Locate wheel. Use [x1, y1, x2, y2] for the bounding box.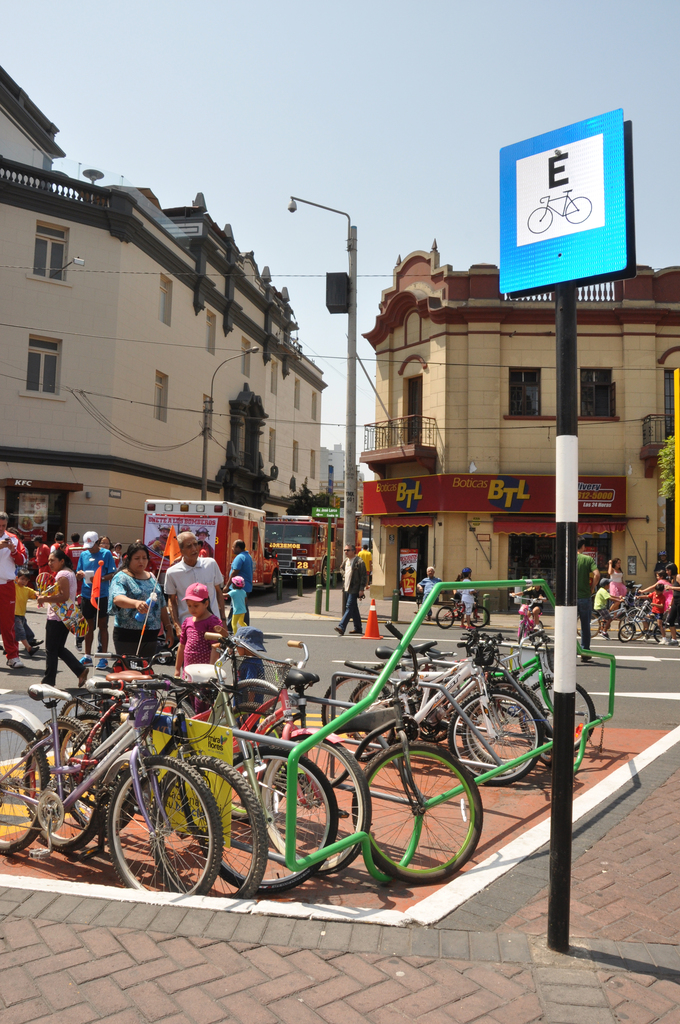
[576, 612, 601, 640].
